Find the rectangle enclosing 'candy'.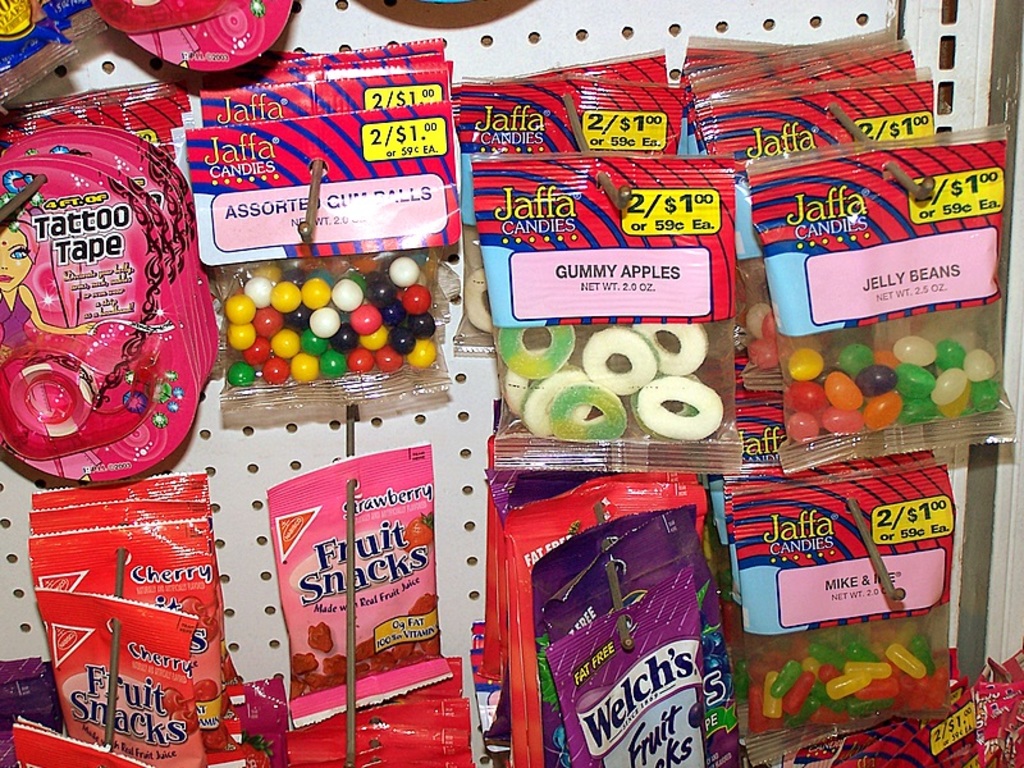
[x1=191, y1=672, x2=221, y2=704].
